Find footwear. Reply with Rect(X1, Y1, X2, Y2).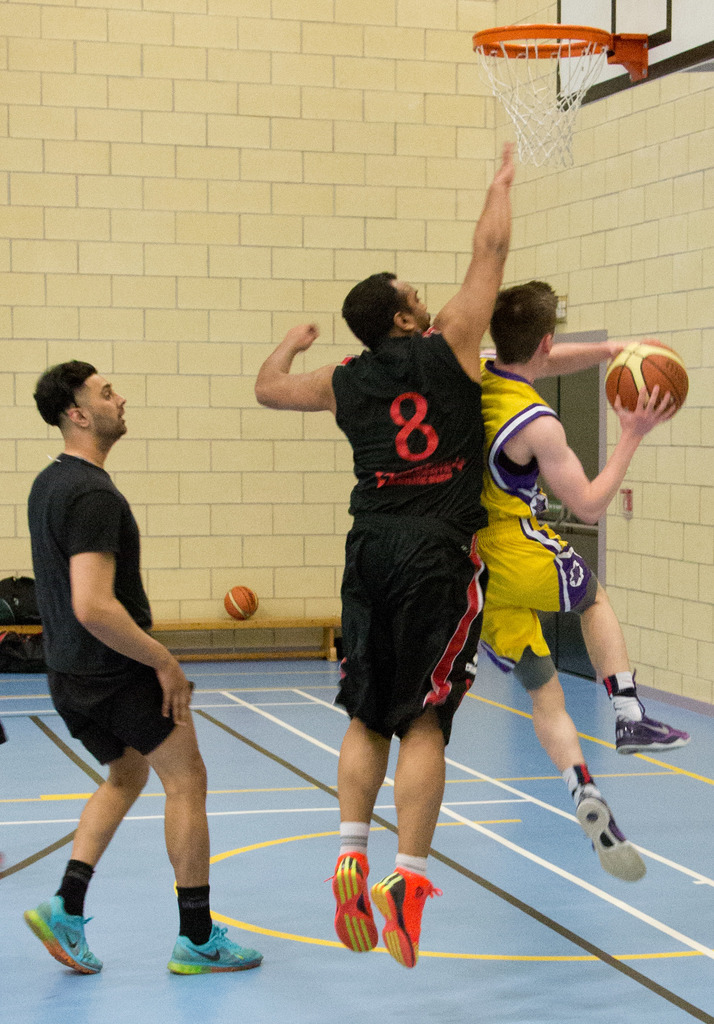
Rect(321, 849, 376, 956).
